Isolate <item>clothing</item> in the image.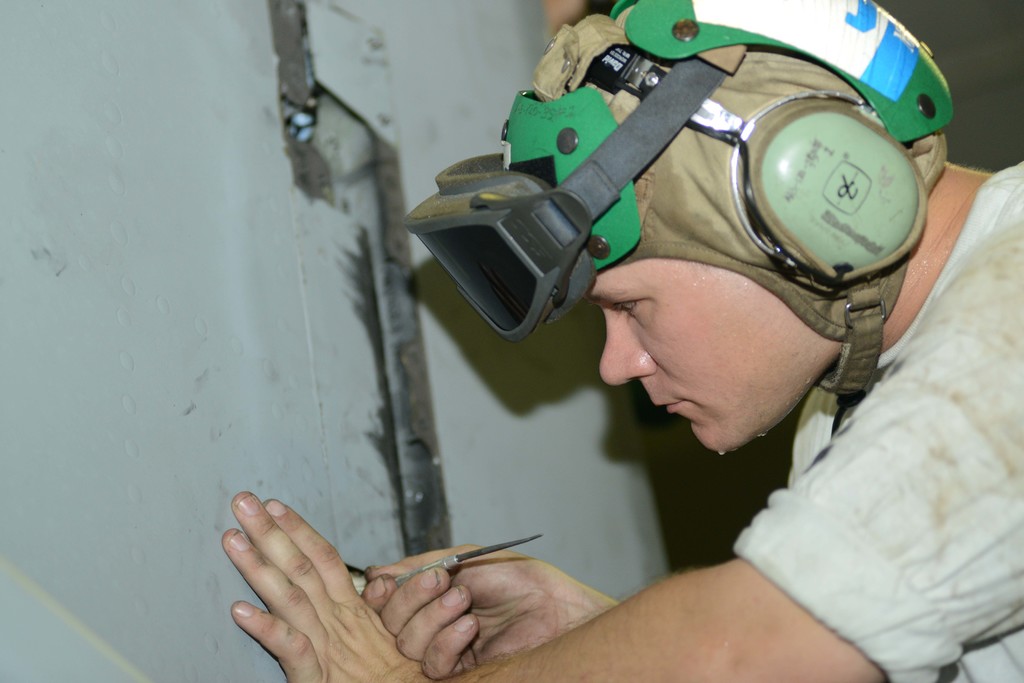
Isolated region: left=733, top=159, right=1023, bottom=682.
